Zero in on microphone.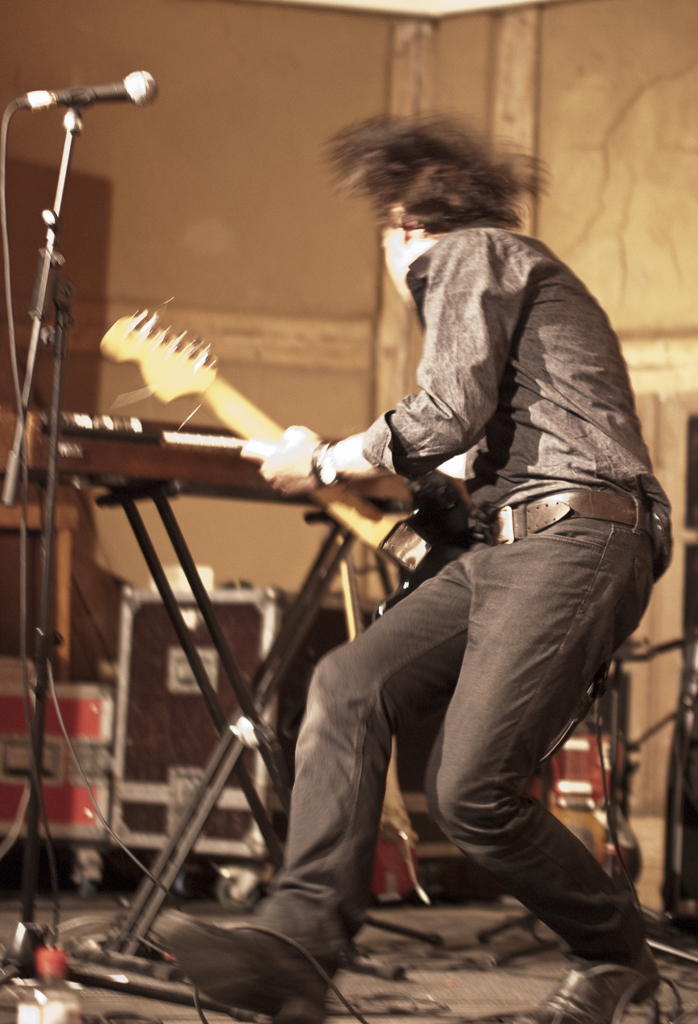
Zeroed in: x1=13, y1=65, x2=163, y2=113.
